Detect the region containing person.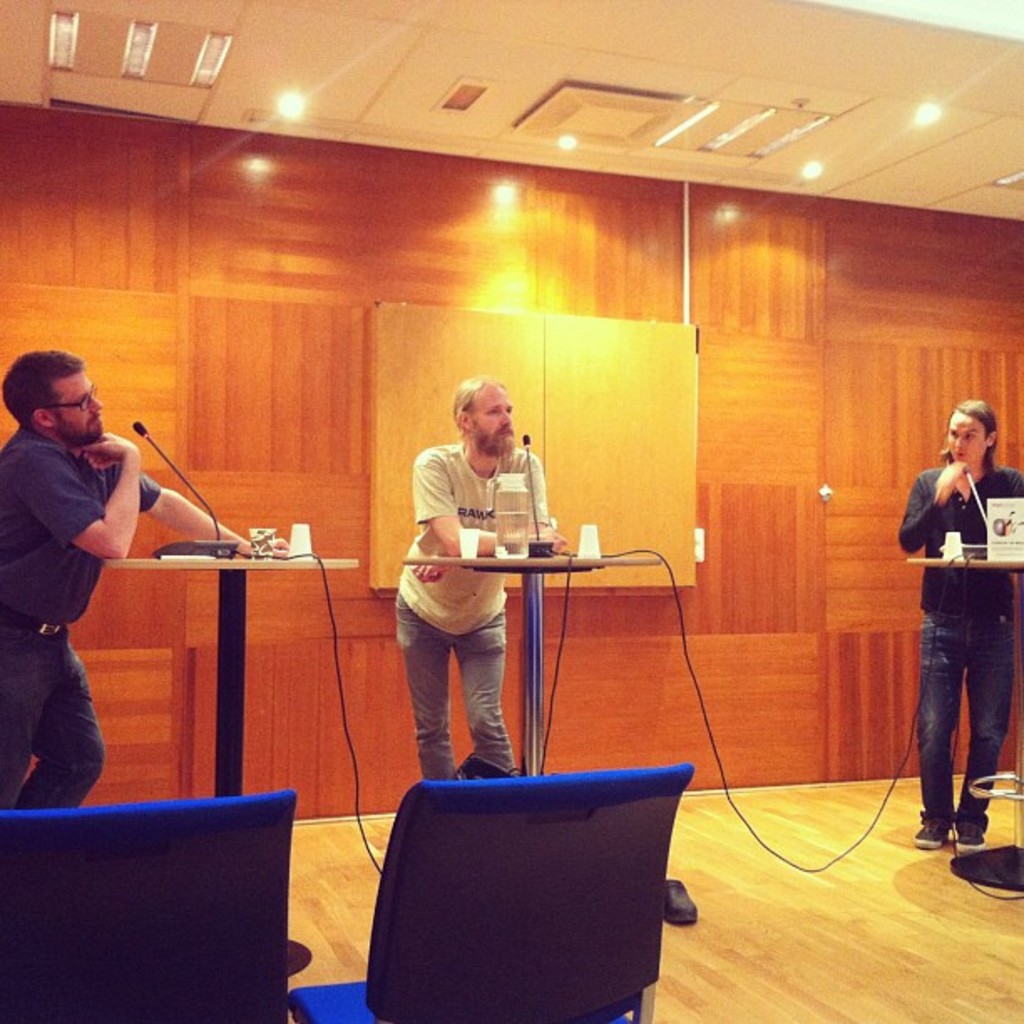
(left=397, top=373, right=571, bottom=783).
